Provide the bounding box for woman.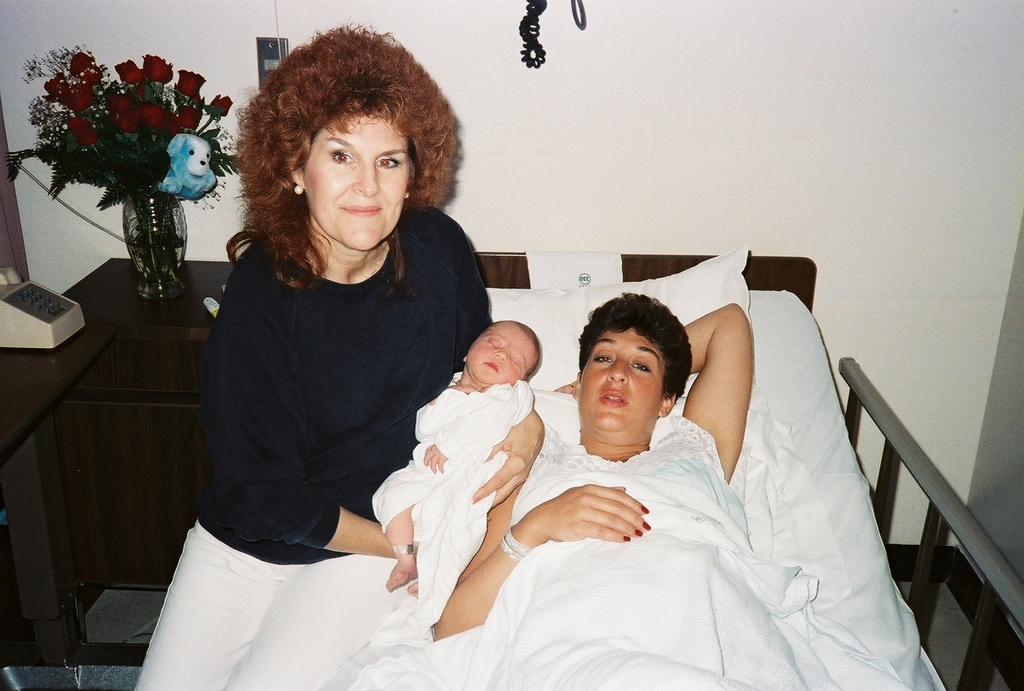
154:56:515:661.
